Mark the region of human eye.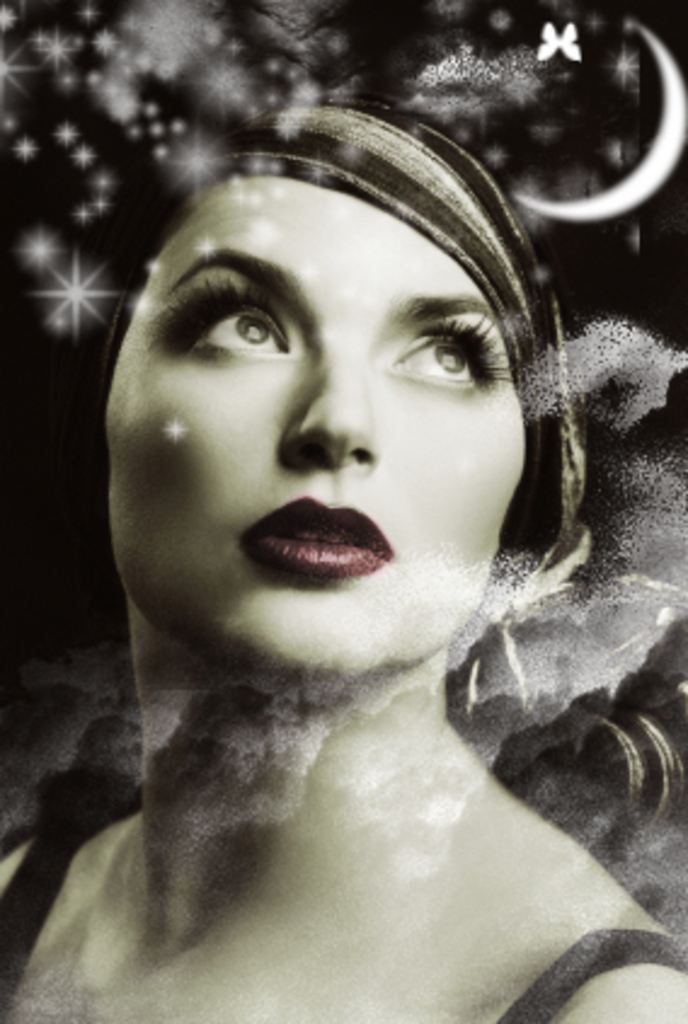
Region: <bbox>148, 271, 300, 375</bbox>.
